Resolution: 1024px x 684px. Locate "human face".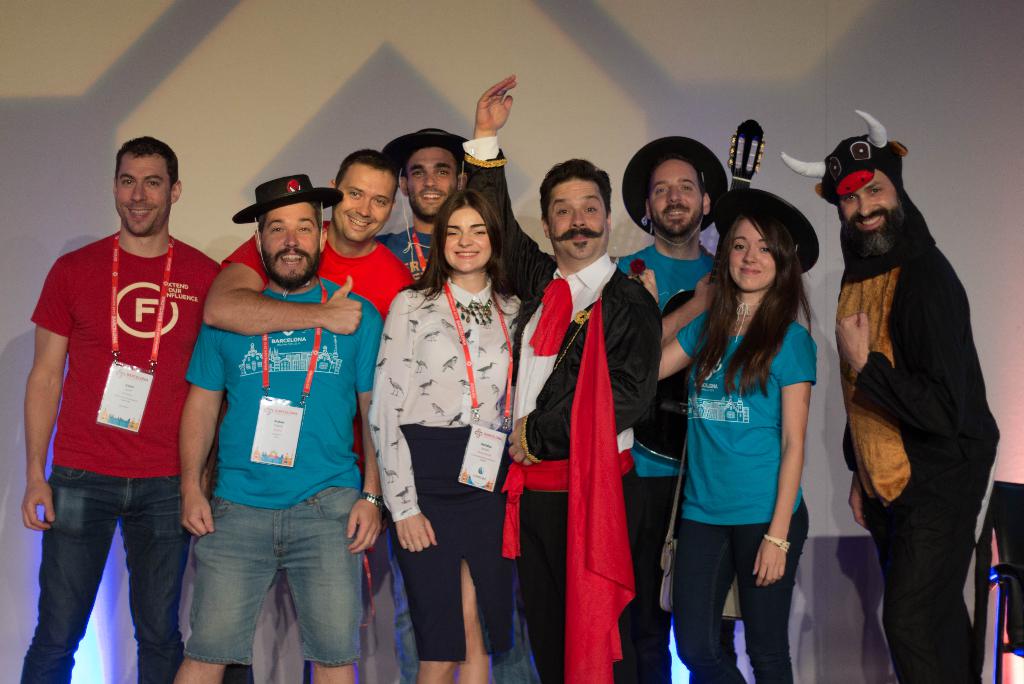
BBox(446, 209, 489, 273).
